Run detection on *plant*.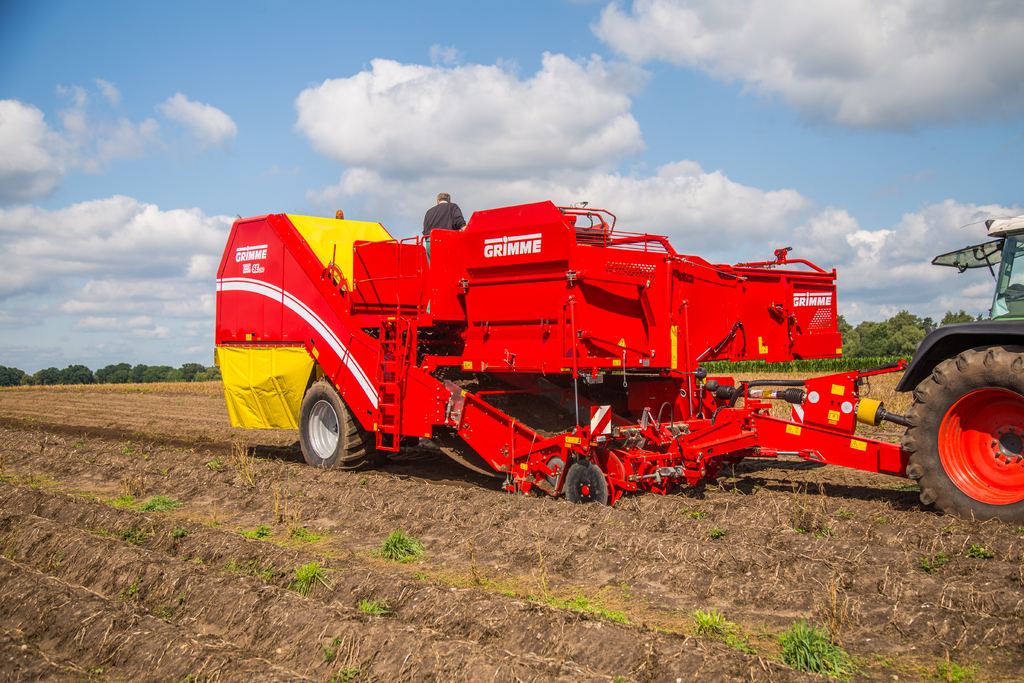
Result: 195, 498, 221, 529.
